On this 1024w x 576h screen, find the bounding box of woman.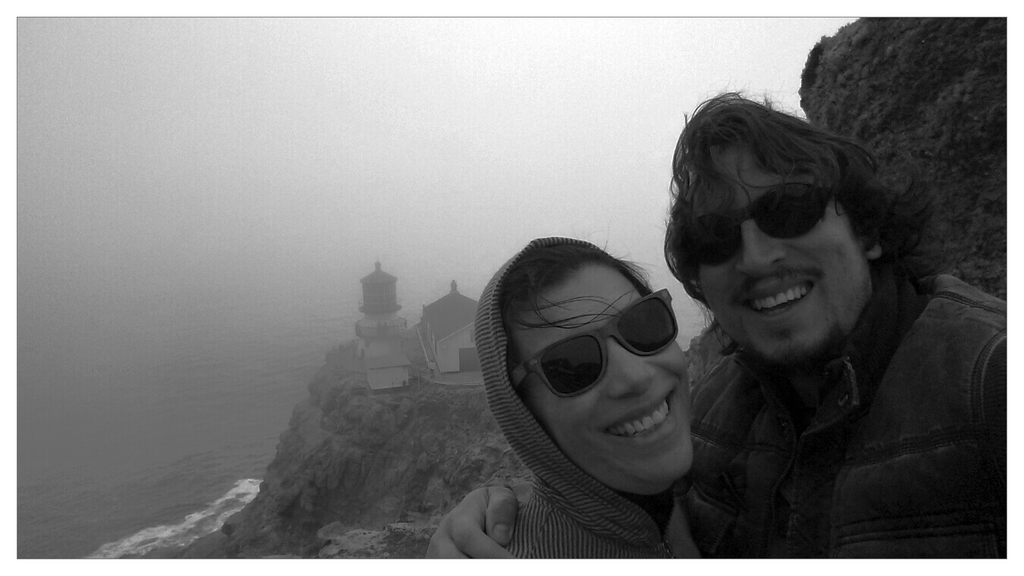
Bounding box: 454 214 749 552.
